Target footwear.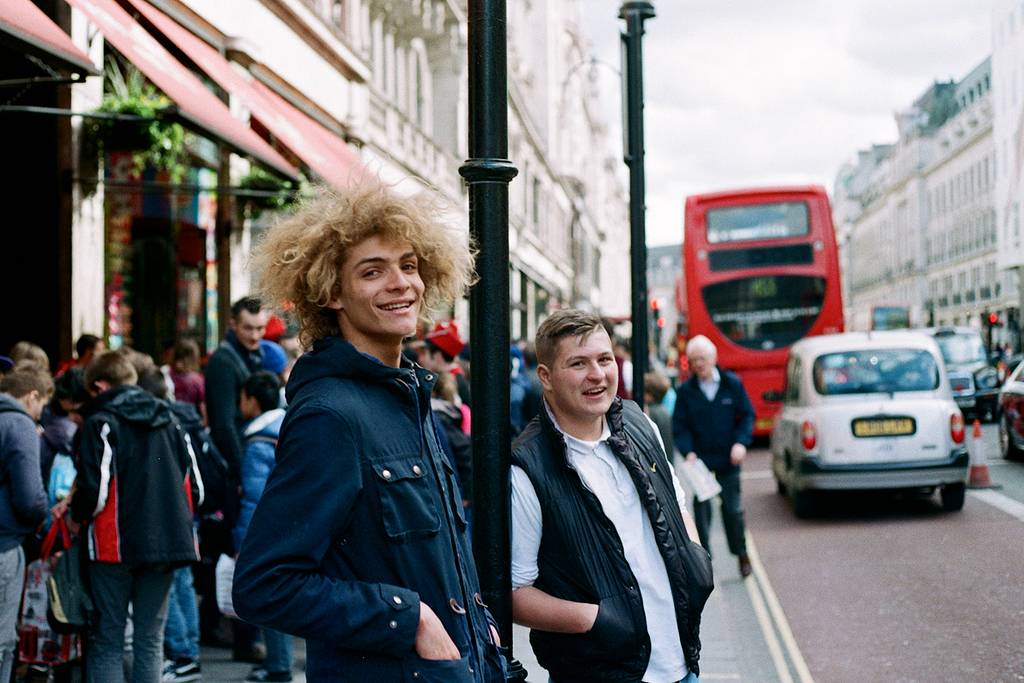
Target region: 157:655:202:682.
